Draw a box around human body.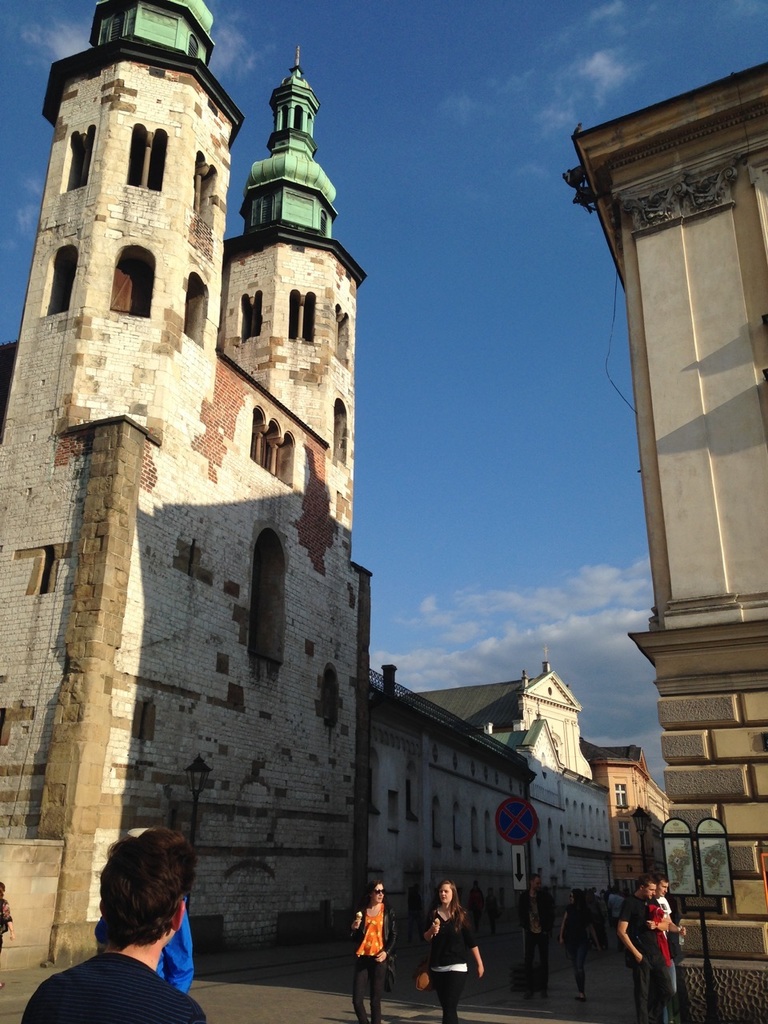
[621,894,676,1022].
